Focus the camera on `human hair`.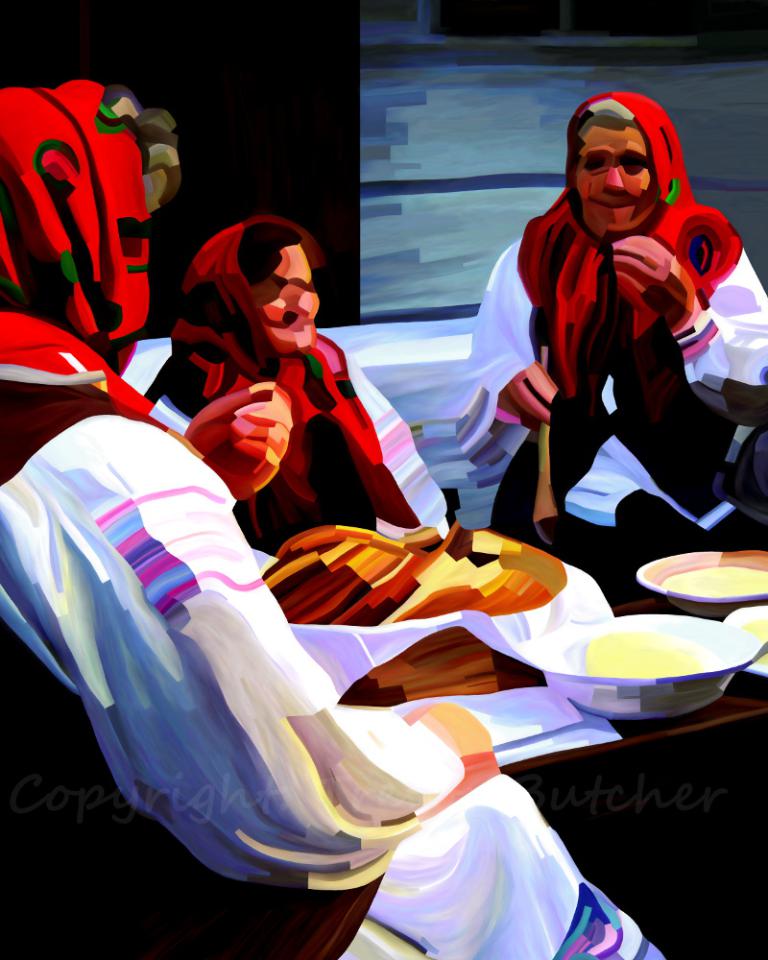
Focus region: [578, 97, 638, 133].
